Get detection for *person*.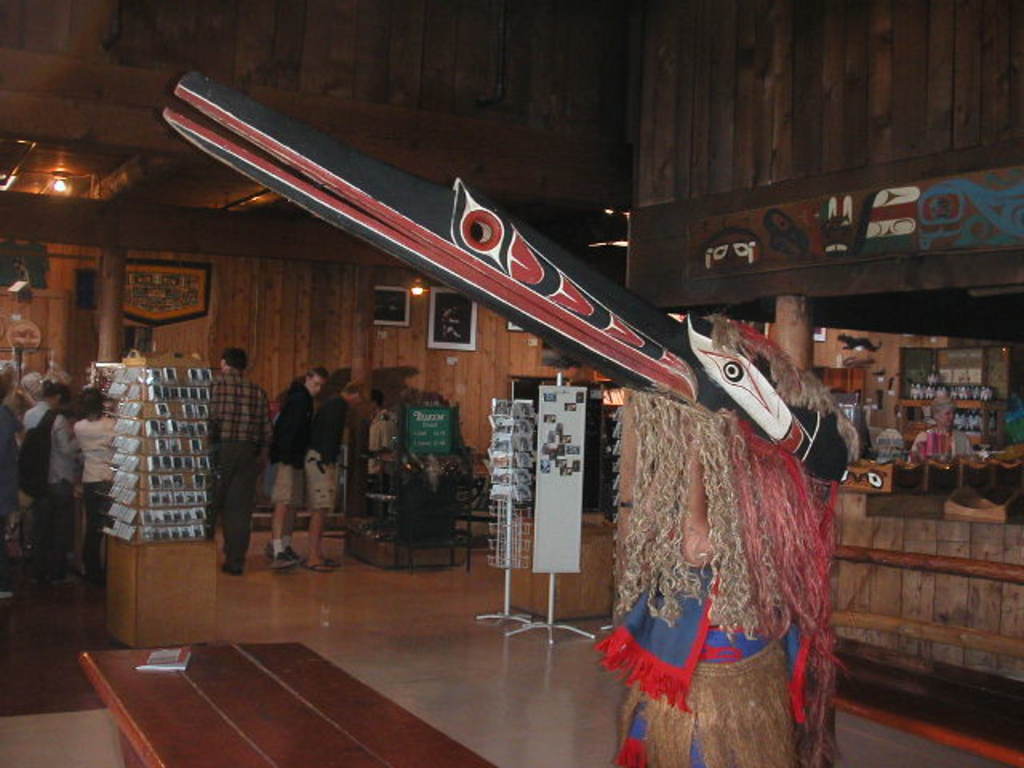
Detection: [910,395,979,467].
